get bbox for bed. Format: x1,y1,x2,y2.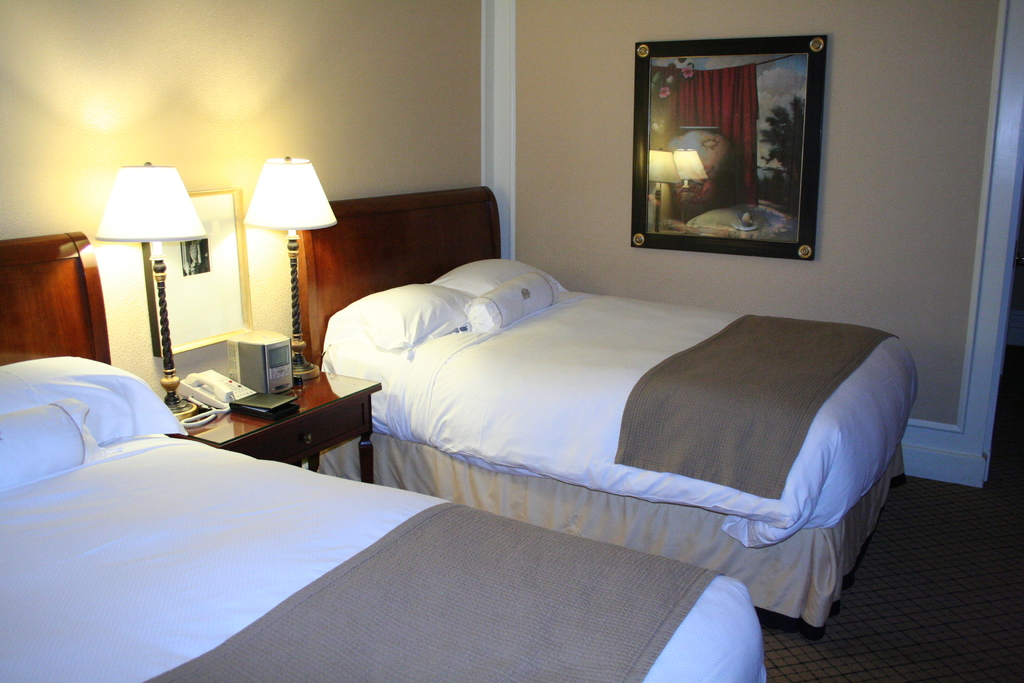
0,224,771,679.
